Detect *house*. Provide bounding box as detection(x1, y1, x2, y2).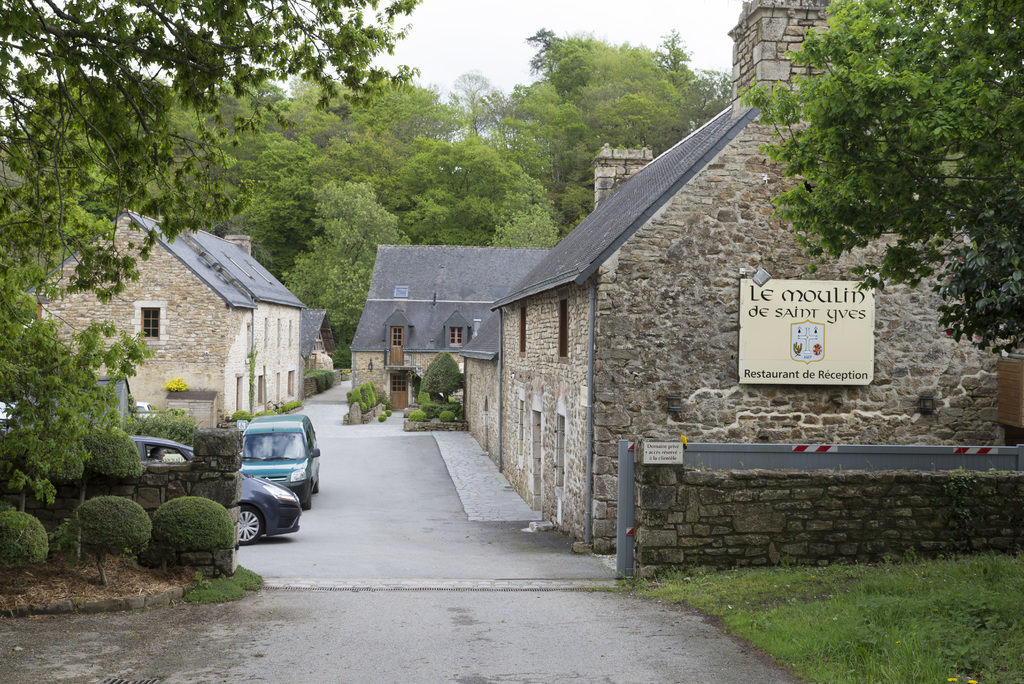
detection(350, 234, 546, 396).
